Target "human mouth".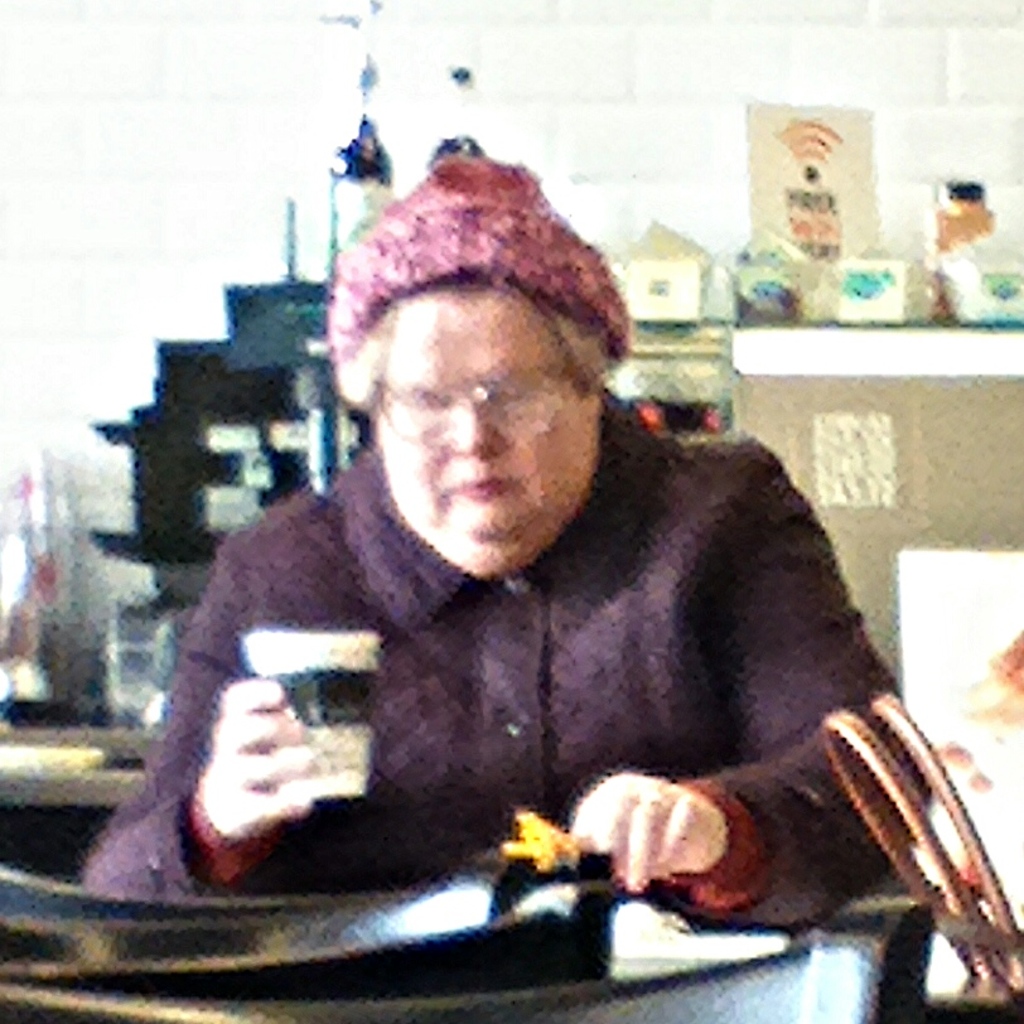
Target region: l=434, t=474, r=525, b=512.
